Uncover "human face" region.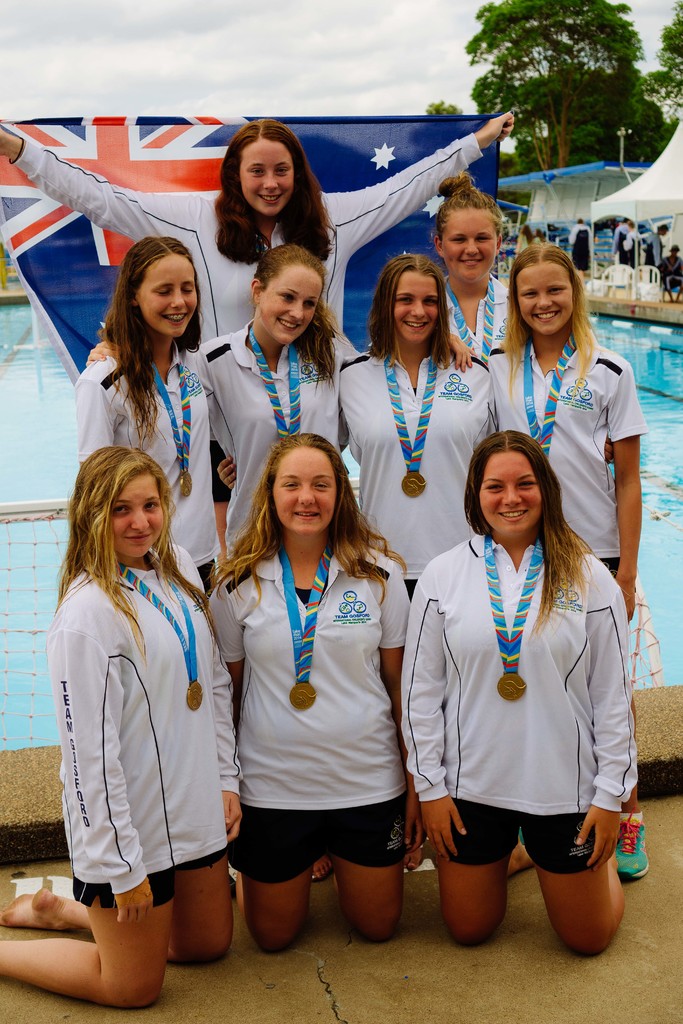
Uncovered: (left=133, top=250, right=200, bottom=339).
